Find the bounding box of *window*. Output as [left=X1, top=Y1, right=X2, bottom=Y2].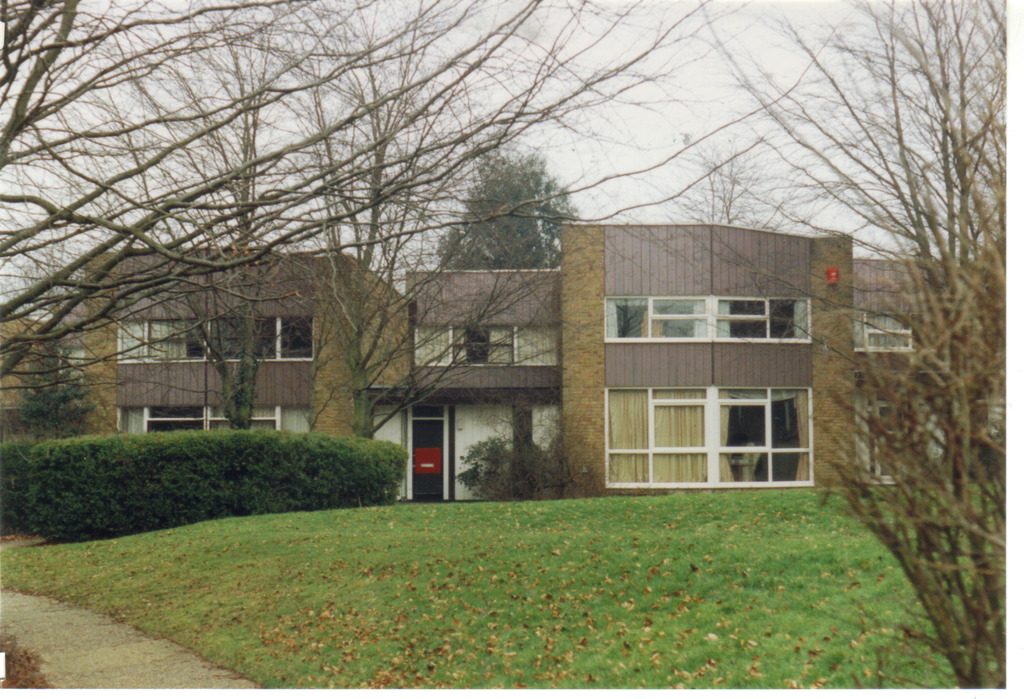
[left=863, top=314, right=917, bottom=346].
